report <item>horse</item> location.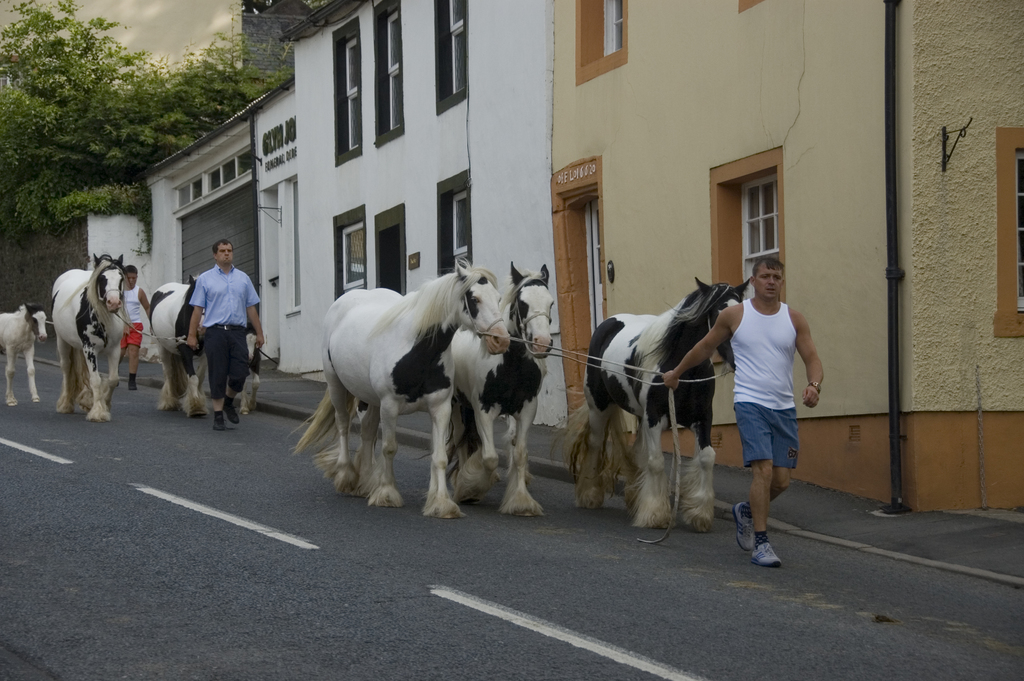
Report: 561 273 754 528.
